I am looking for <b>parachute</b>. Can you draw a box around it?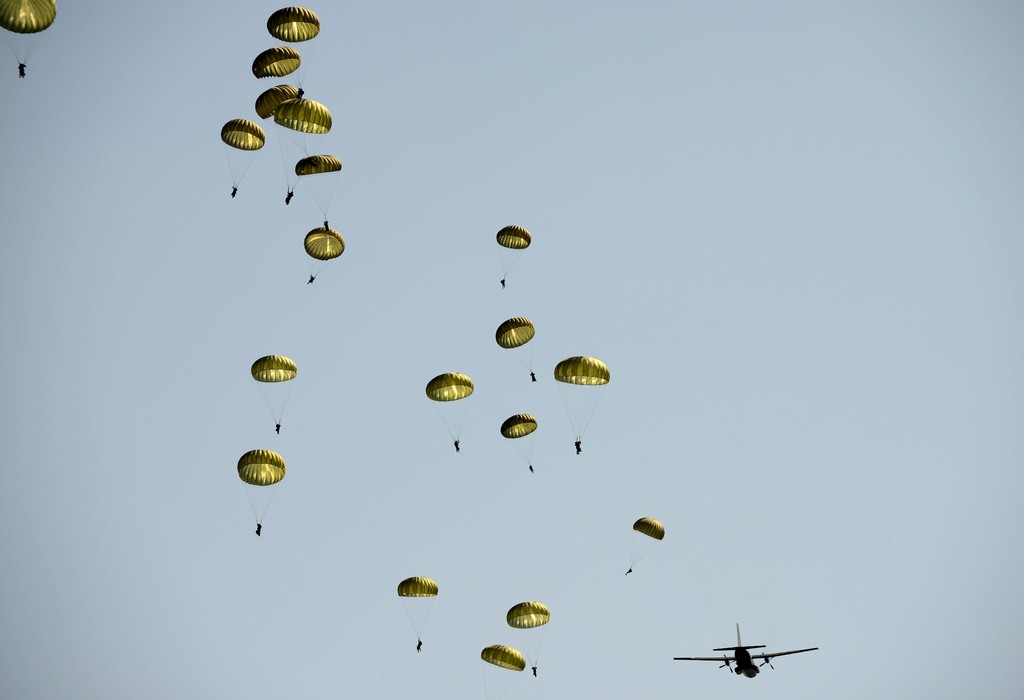
Sure, the bounding box is locate(268, 6, 321, 90).
